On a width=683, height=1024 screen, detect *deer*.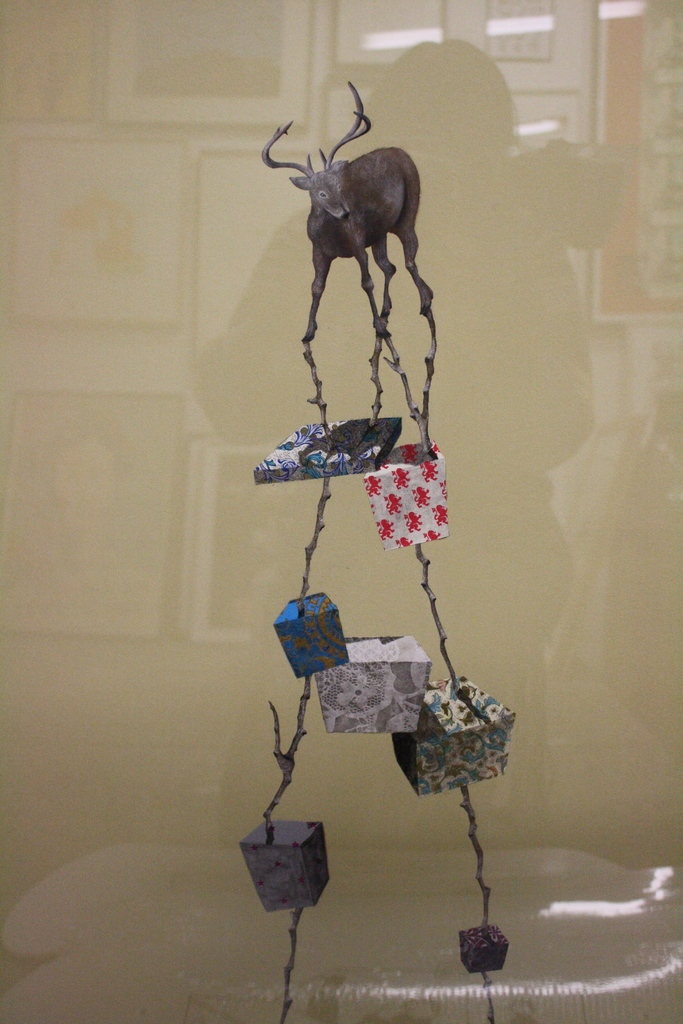
crop(261, 83, 435, 346).
